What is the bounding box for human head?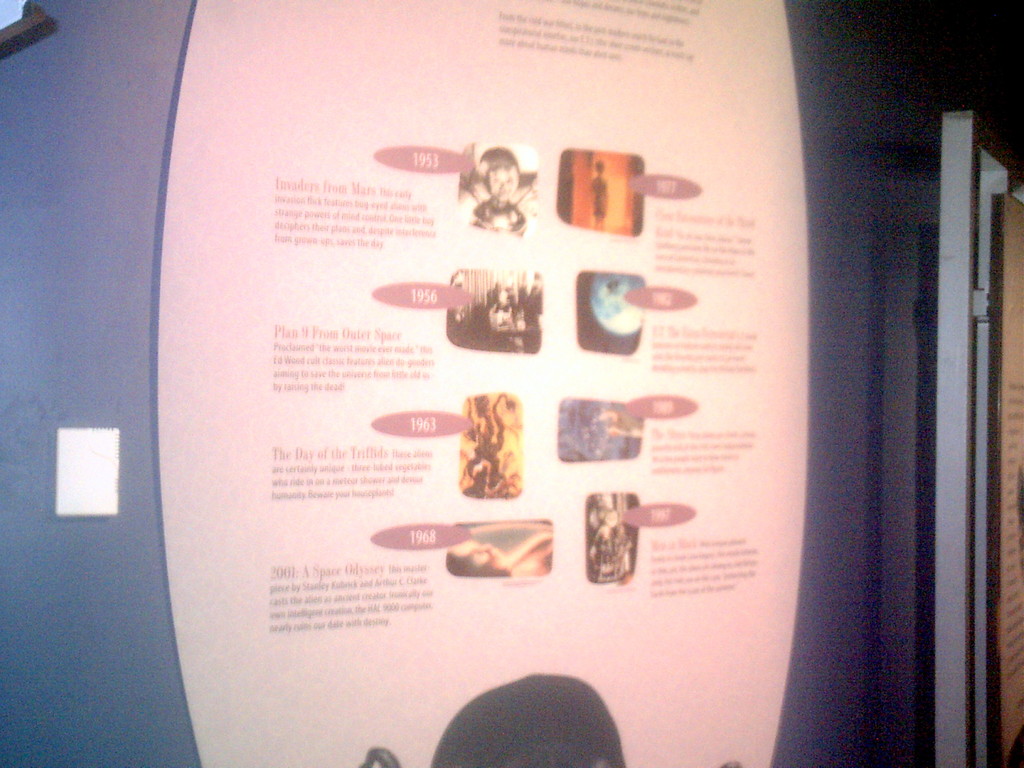
crop(479, 163, 522, 201).
